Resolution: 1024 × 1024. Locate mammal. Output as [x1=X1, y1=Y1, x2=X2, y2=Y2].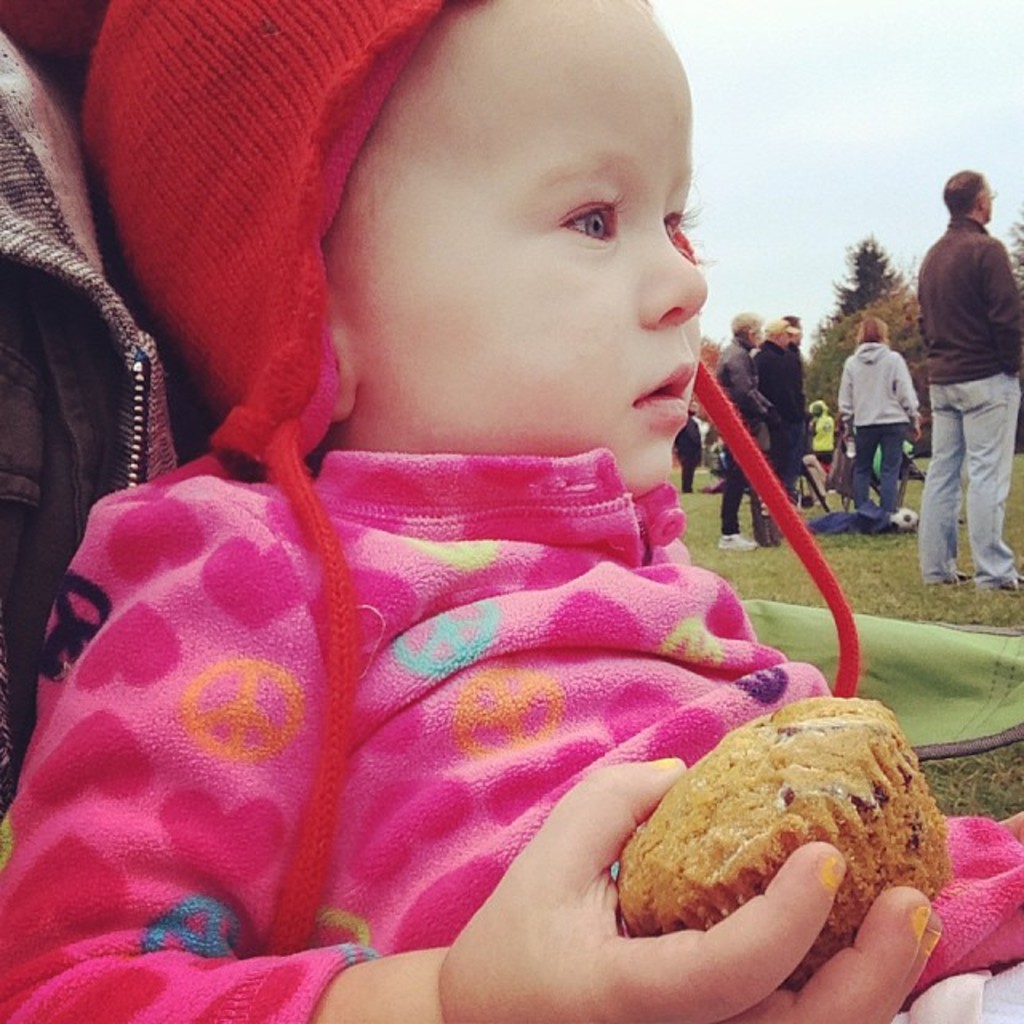
[x1=677, y1=413, x2=707, y2=502].
